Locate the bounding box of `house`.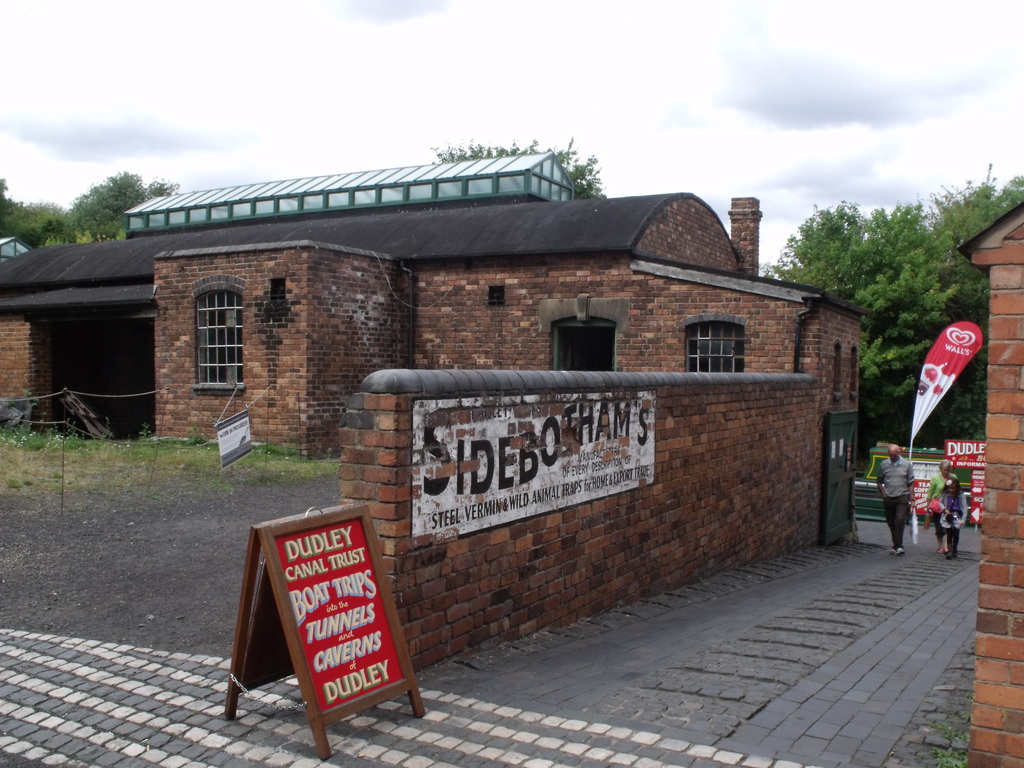
Bounding box: box(969, 200, 1023, 764).
